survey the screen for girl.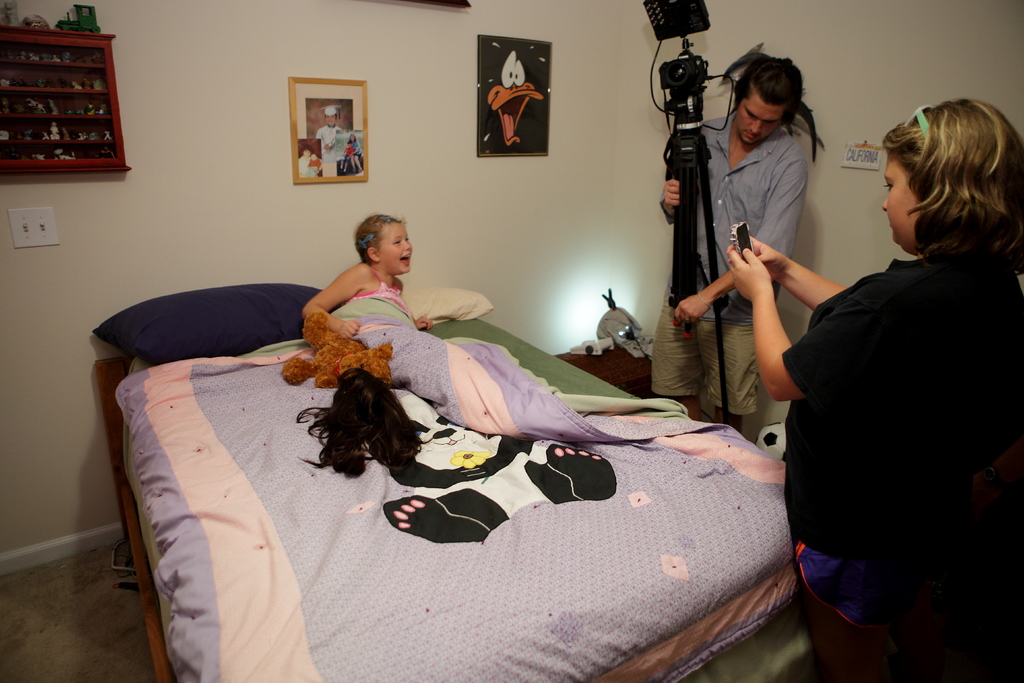
Survey found: [left=302, top=213, right=433, bottom=325].
